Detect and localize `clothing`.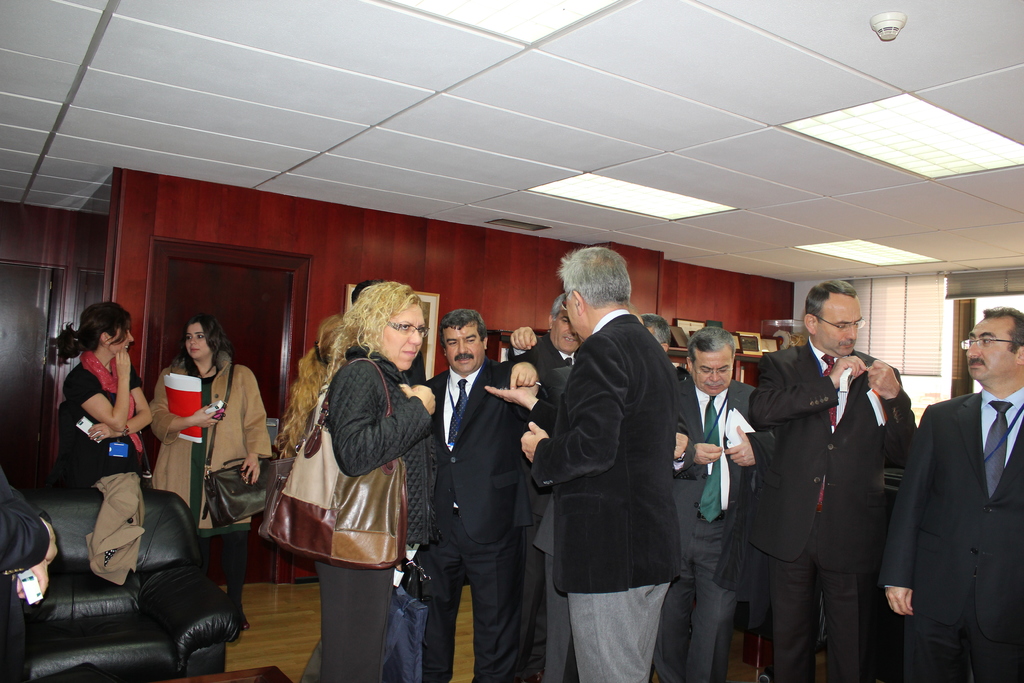
Localized at bbox=(748, 334, 915, 682).
